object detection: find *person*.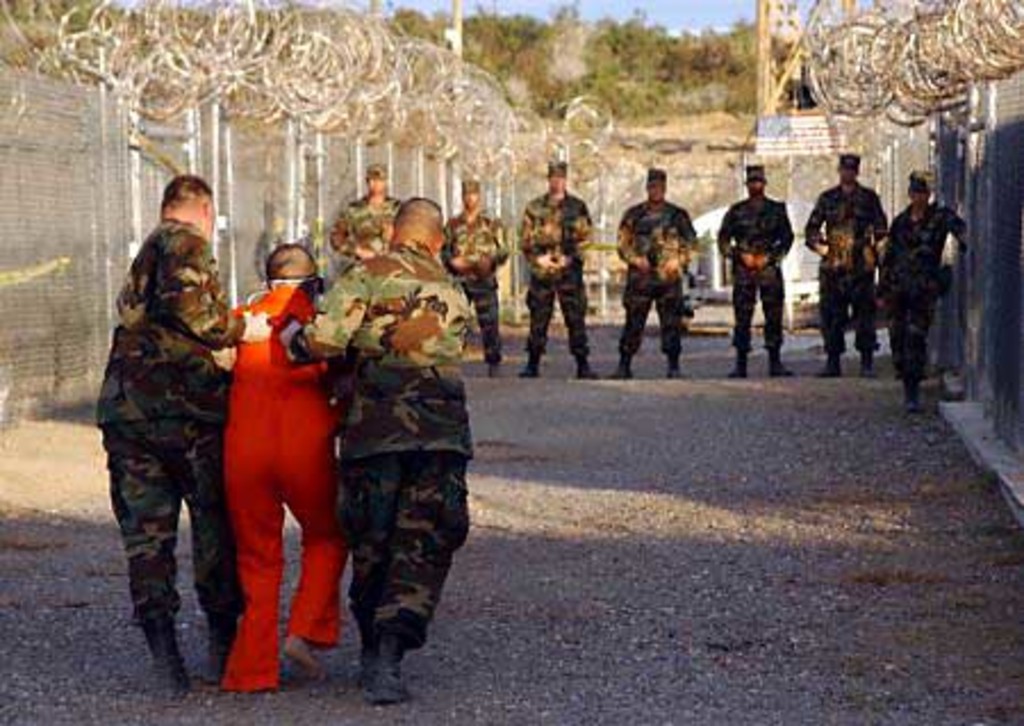
bbox(282, 187, 489, 692).
